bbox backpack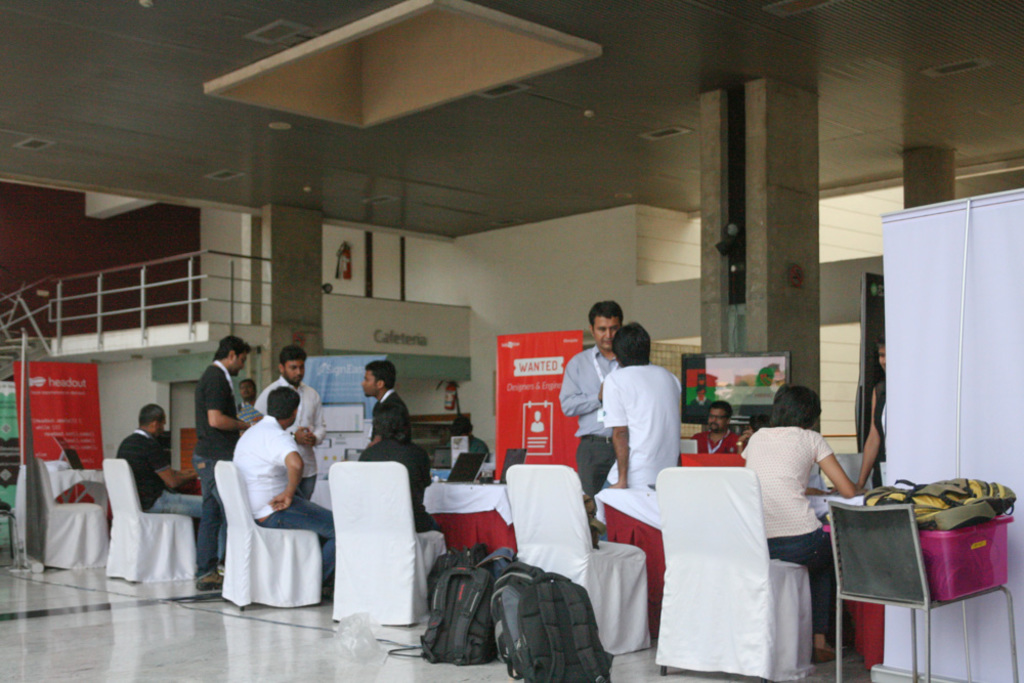
box(517, 573, 615, 682)
